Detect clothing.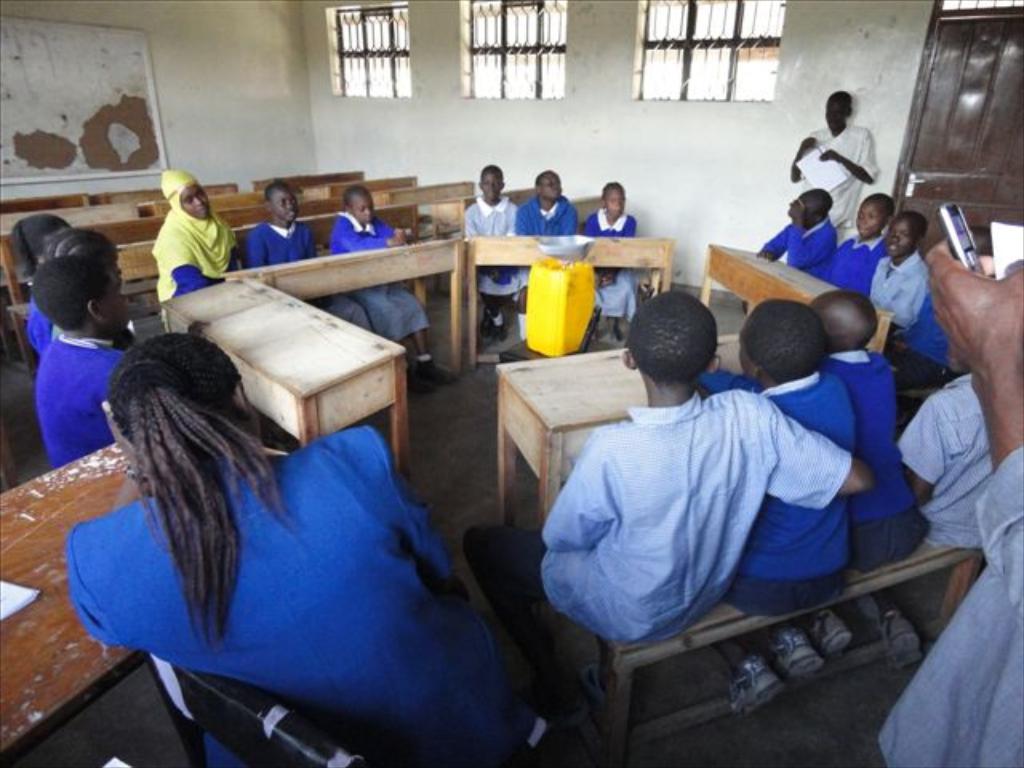
Detected at pyautogui.locateOnScreen(763, 214, 832, 272).
